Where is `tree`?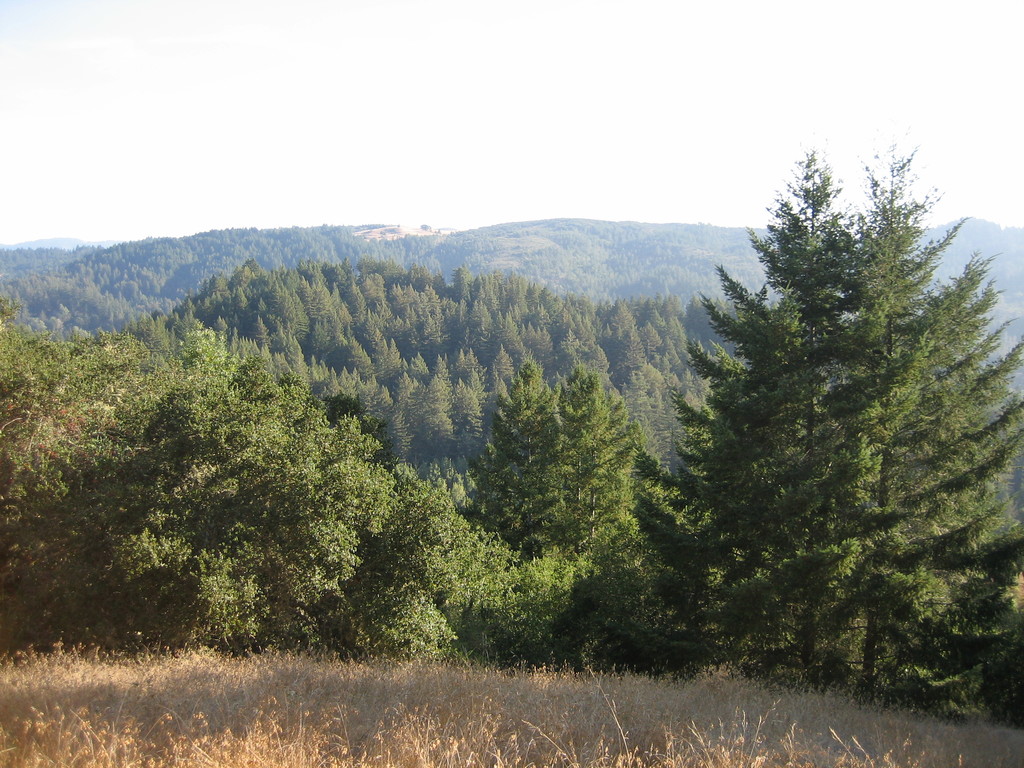
(x1=653, y1=150, x2=1002, y2=698).
